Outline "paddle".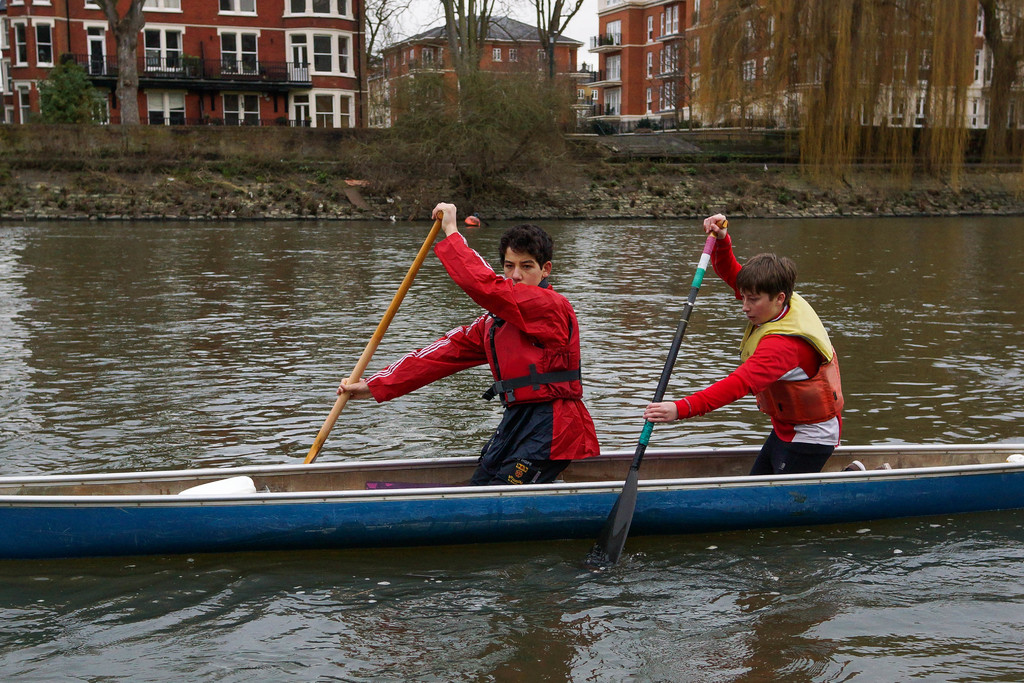
Outline: box=[300, 194, 455, 469].
